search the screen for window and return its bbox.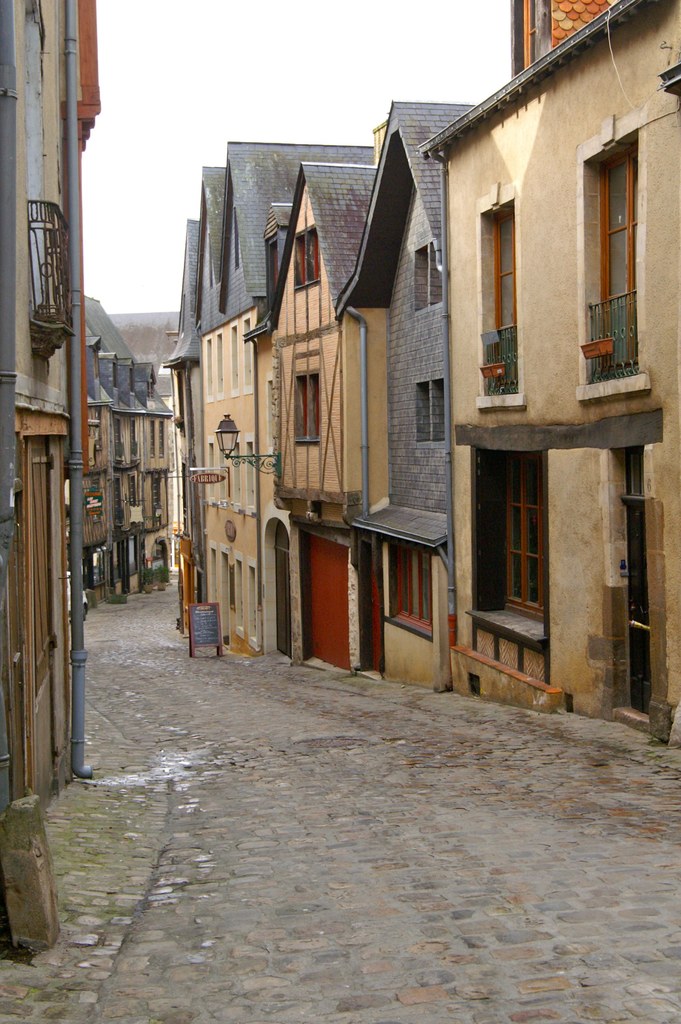
Found: [411, 371, 441, 442].
